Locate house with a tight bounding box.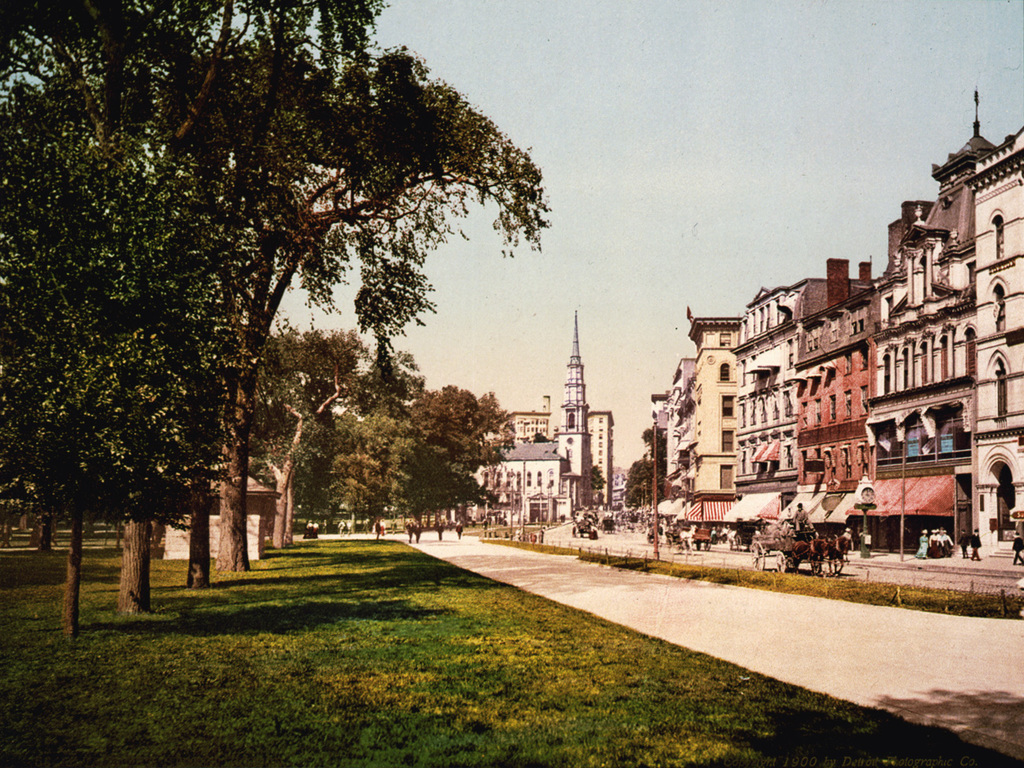
l=667, t=315, r=747, b=542.
